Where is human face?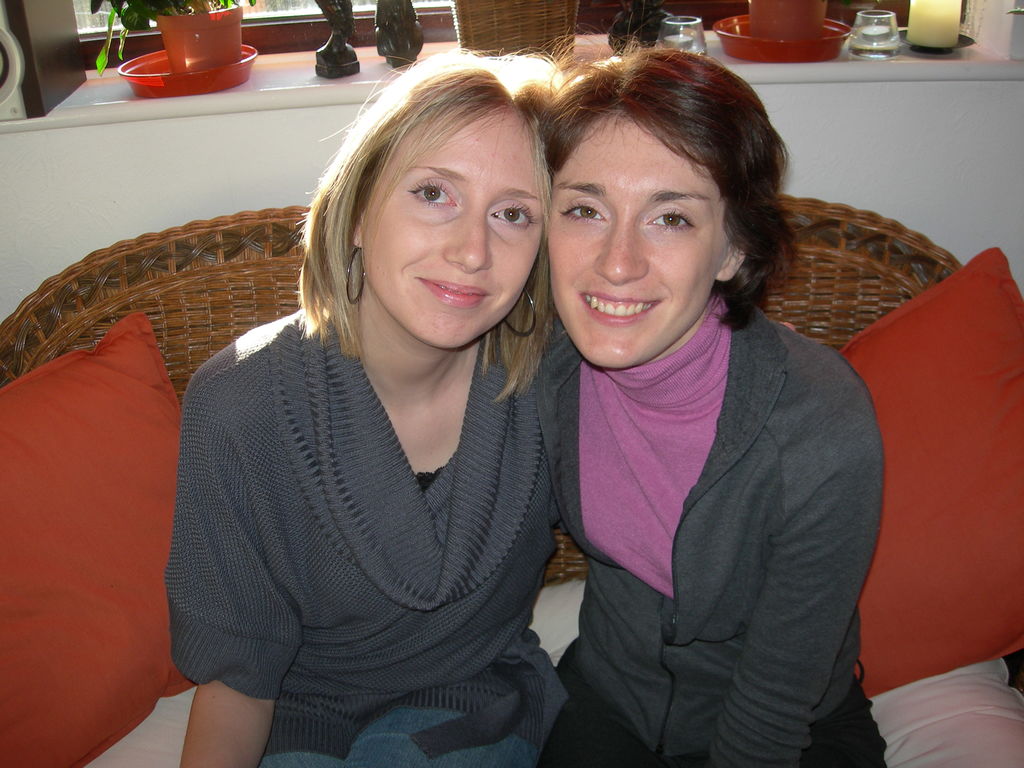
rect(545, 116, 731, 364).
